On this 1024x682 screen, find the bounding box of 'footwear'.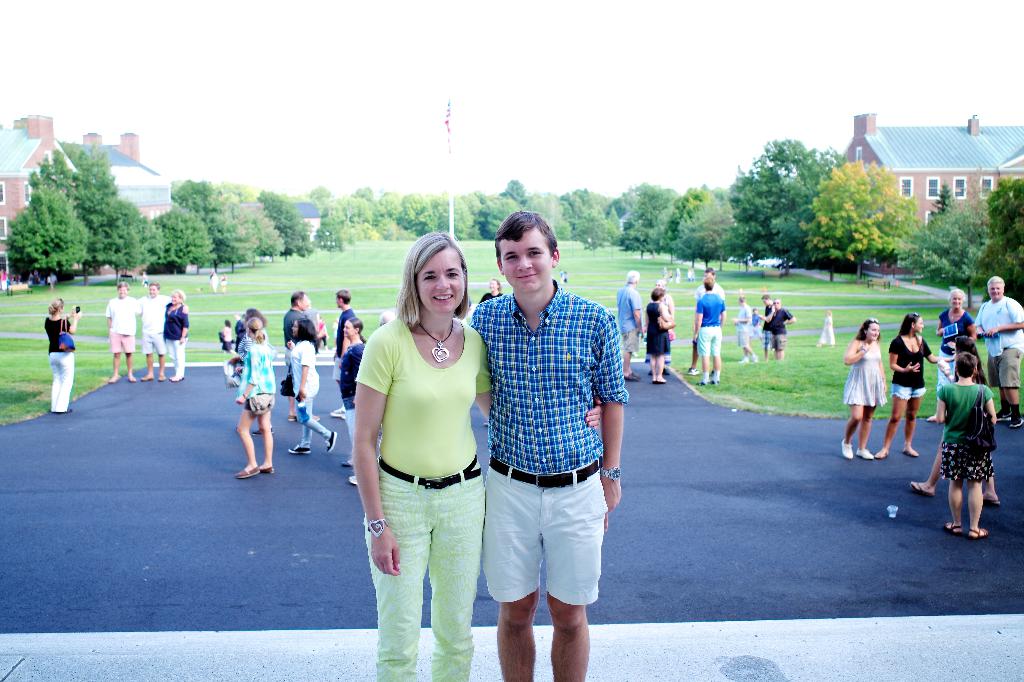
Bounding box: <box>967,524,986,540</box>.
